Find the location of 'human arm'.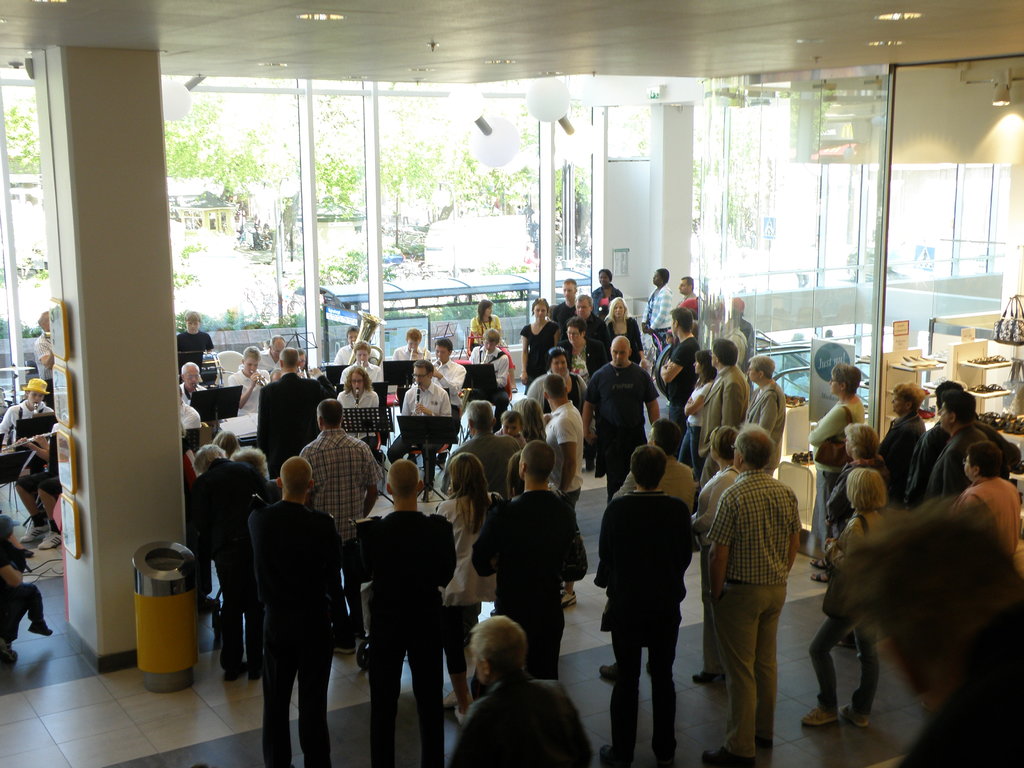
Location: rect(518, 323, 530, 383).
